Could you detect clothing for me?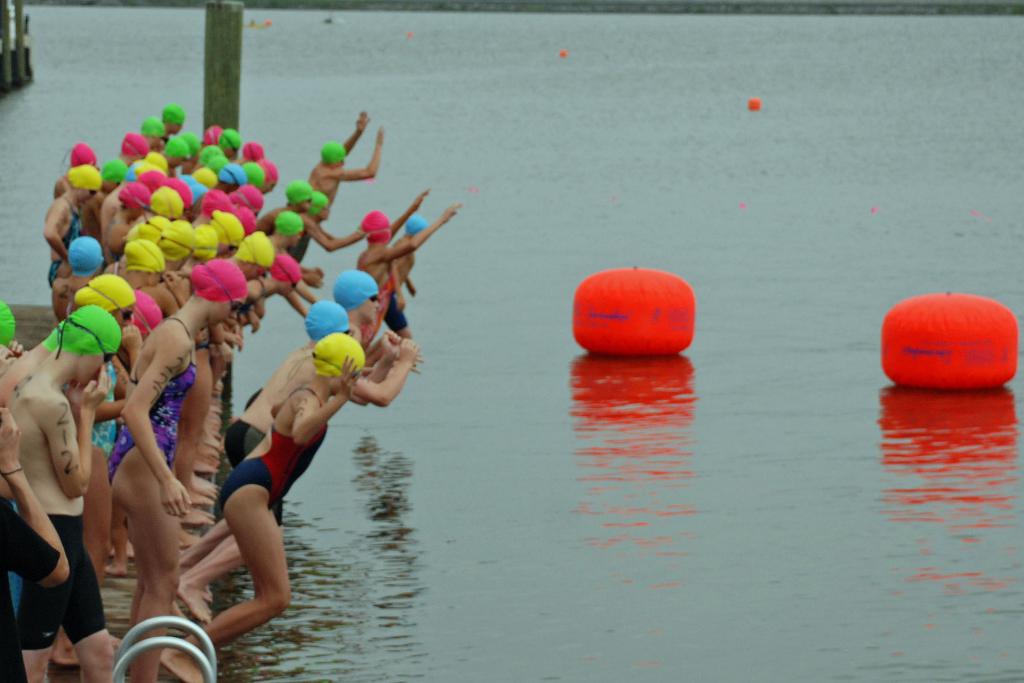
Detection result: bbox(6, 493, 57, 679).
